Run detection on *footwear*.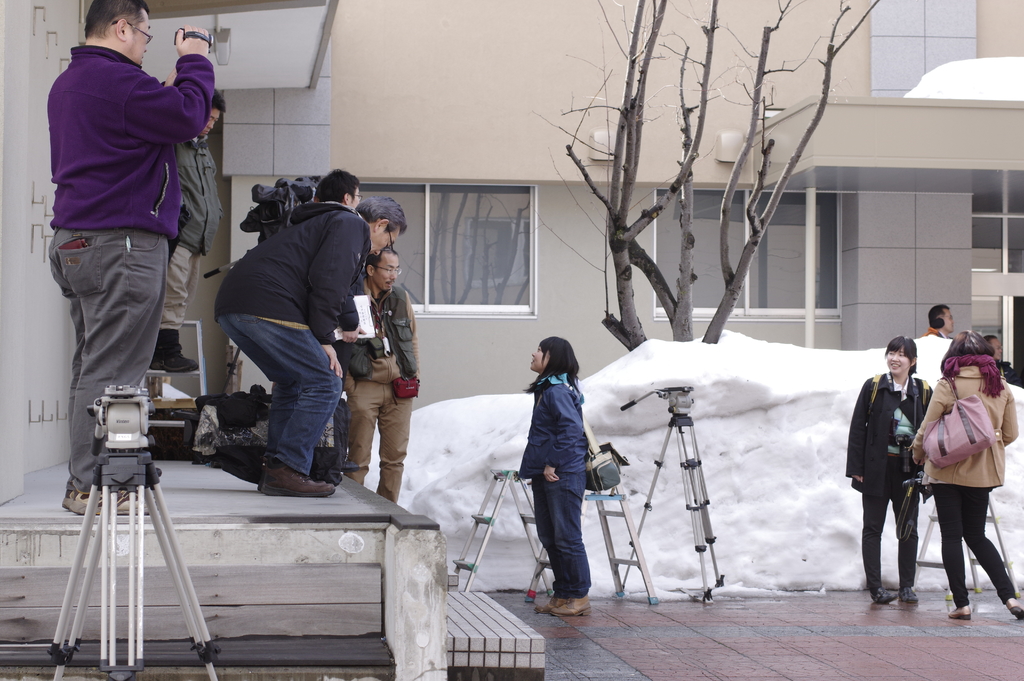
Result: <bbox>872, 590, 897, 603</bbox>.
